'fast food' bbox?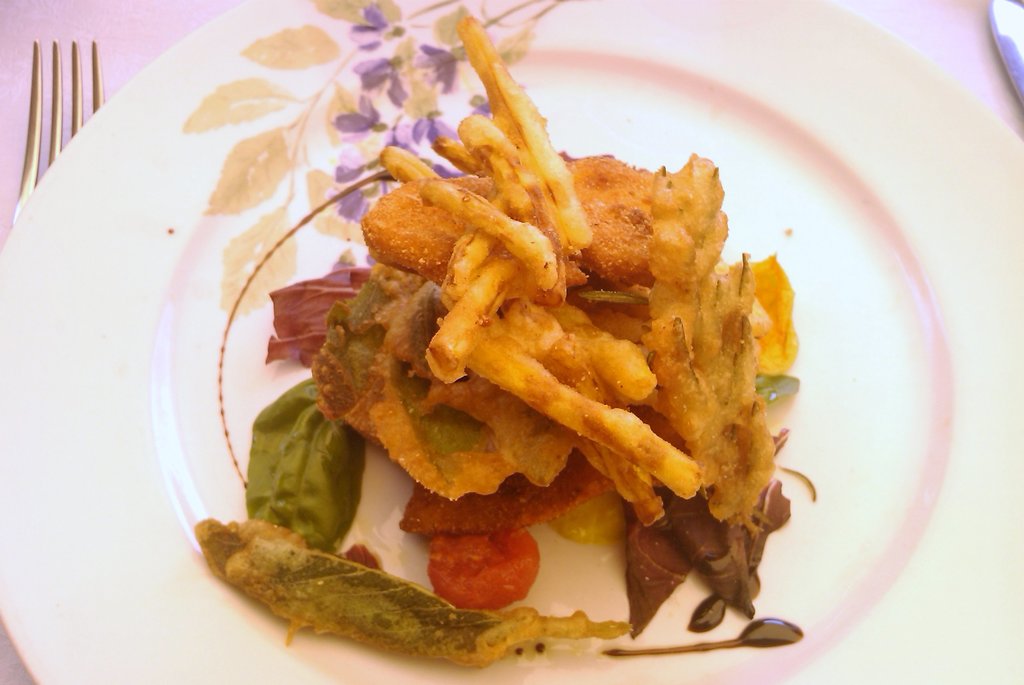
select_region(232, 58, 817, 670)
